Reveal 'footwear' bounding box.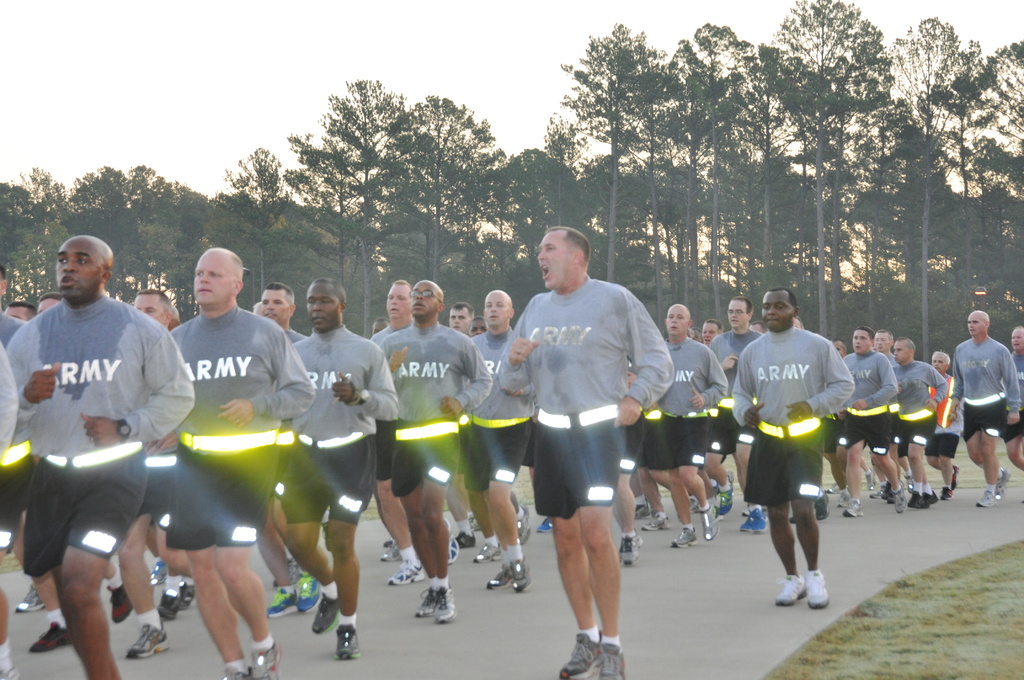
Revealed: crop(803, 569, 828, 610).
